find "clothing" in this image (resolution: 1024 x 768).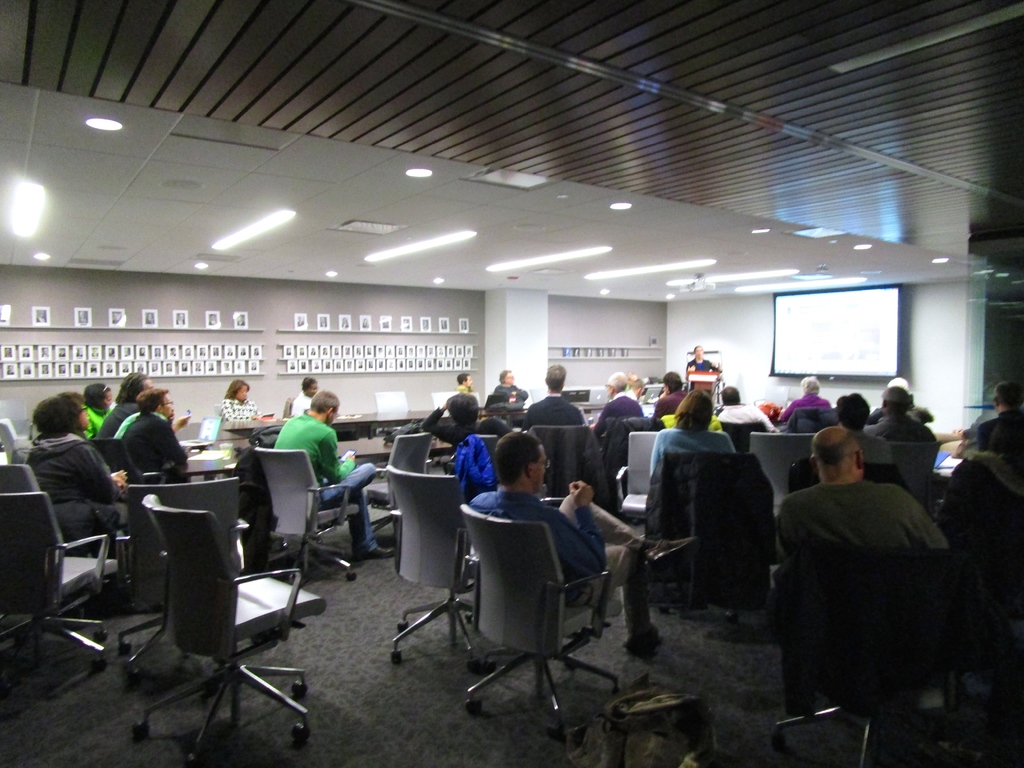
locate(775, 390, 838, 428).
